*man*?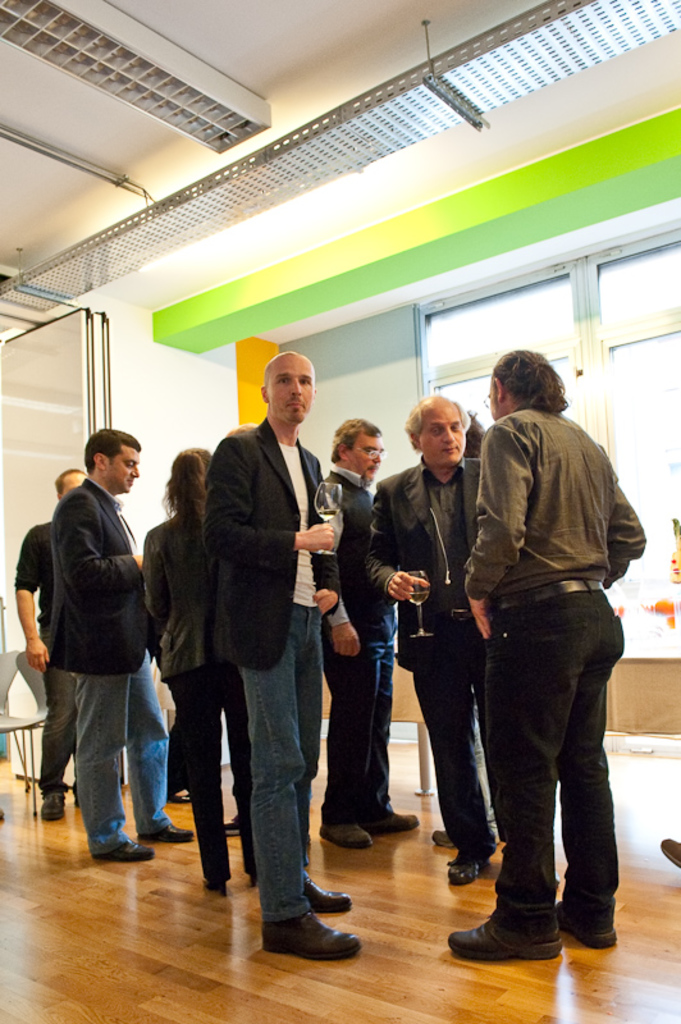
12 451 93 817
